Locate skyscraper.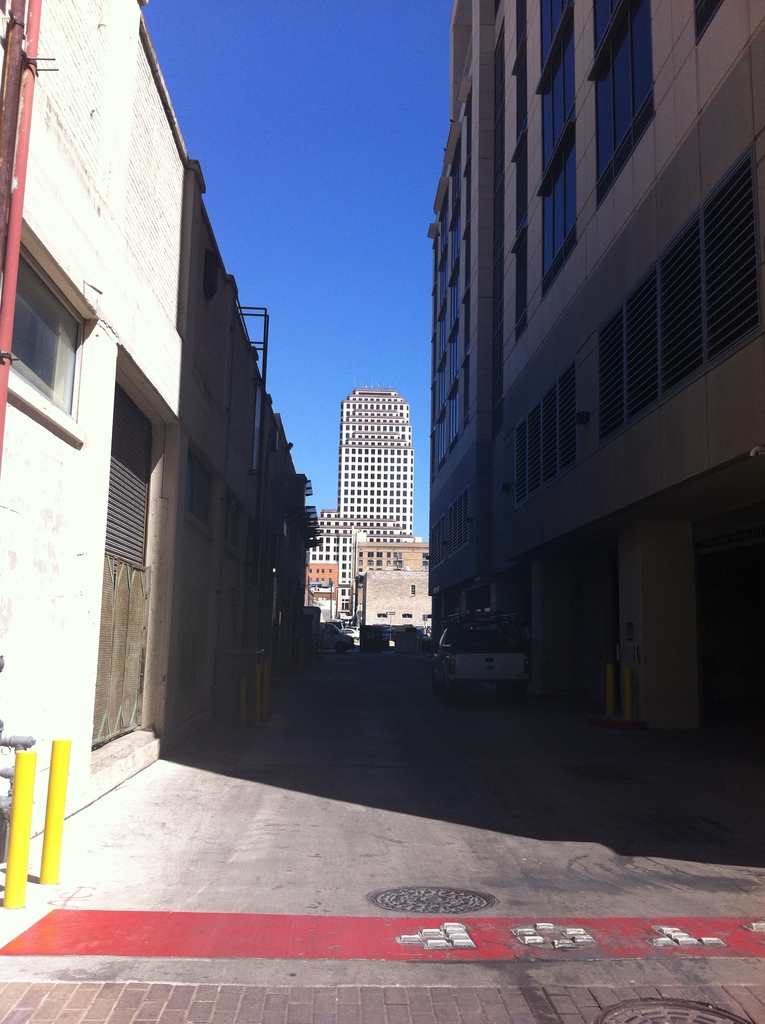
Bounding box: crop(432, 3, 764, 785).
